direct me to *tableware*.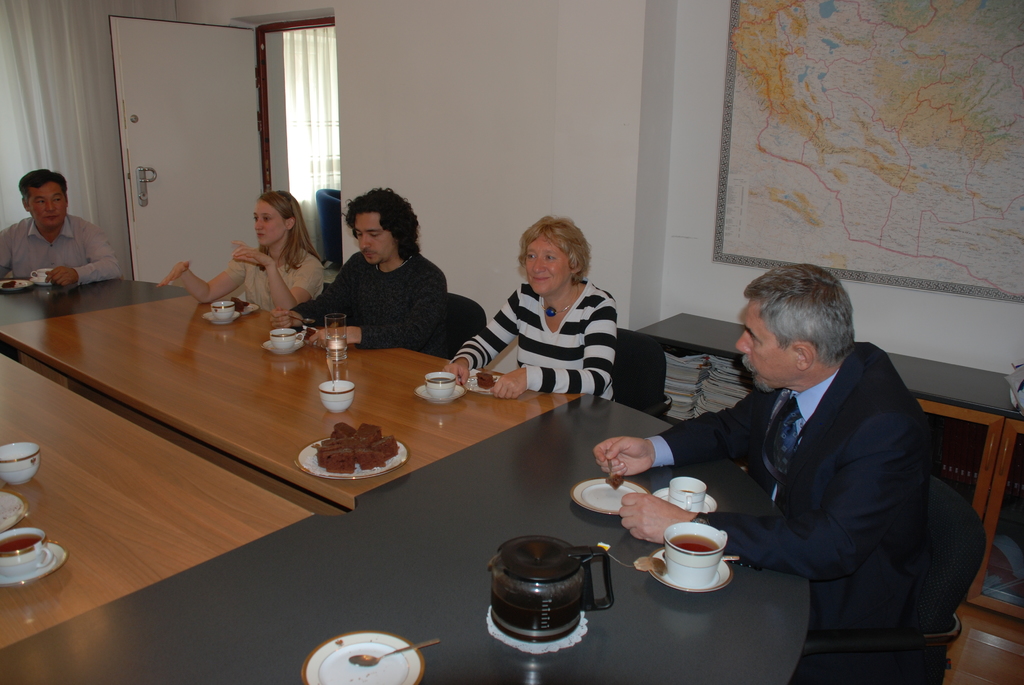
Direction: box(413, 367, 465, 409).
